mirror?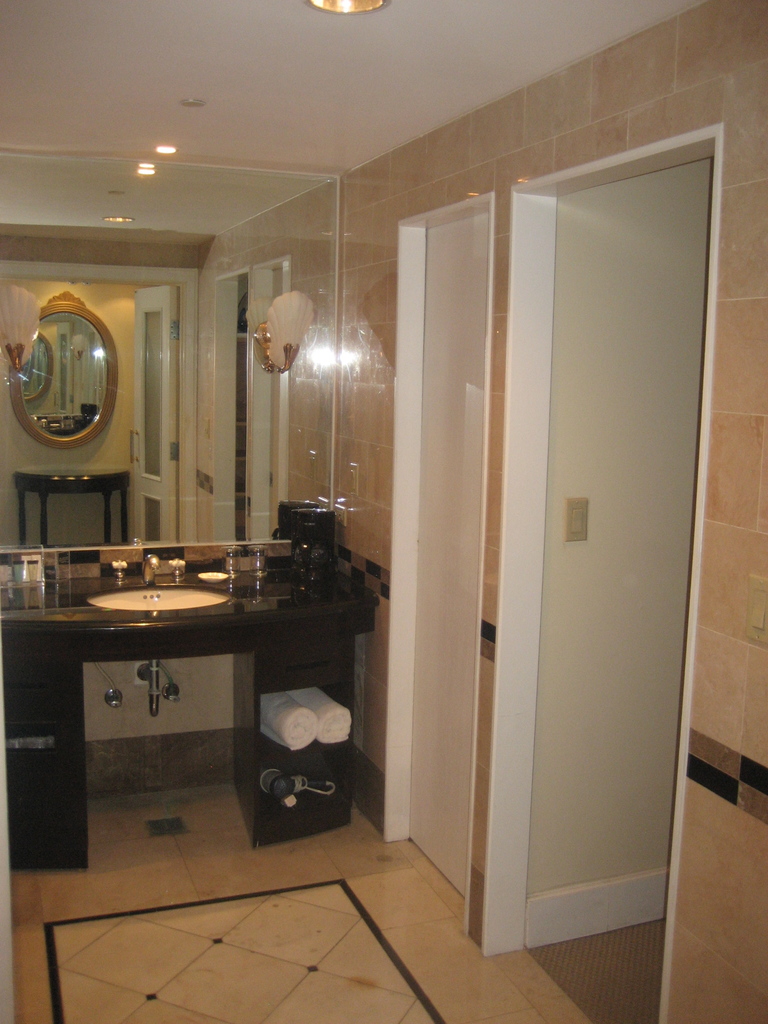
[left=19, top=310, right=108, bottom=438]
